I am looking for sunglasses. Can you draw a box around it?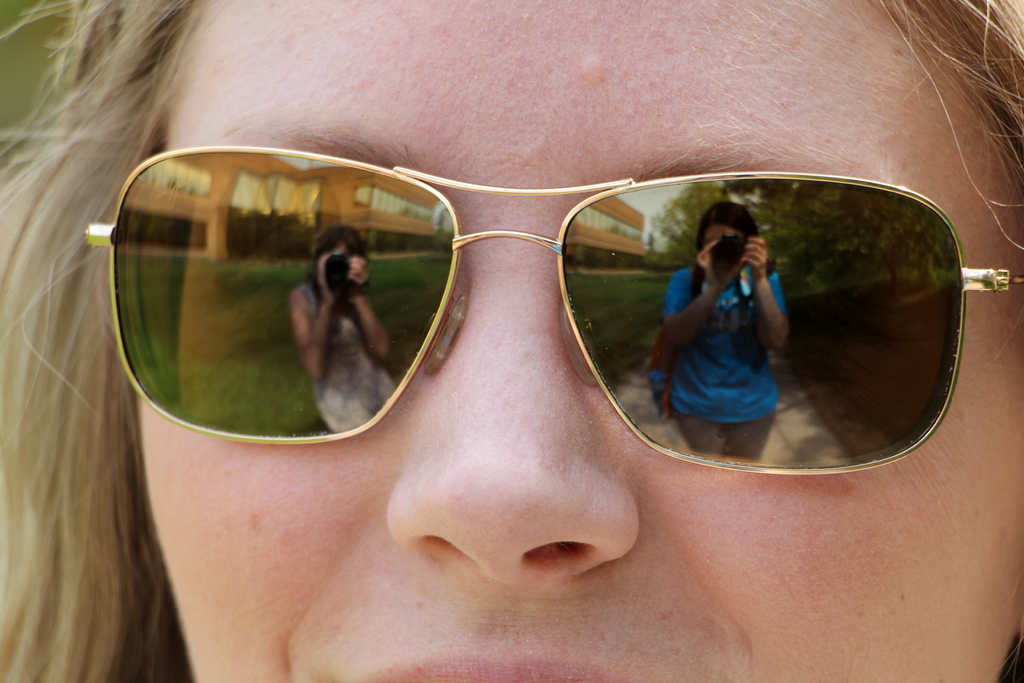
Sure, the bounding box is (left=81, top=145, right=1023, bottom=475).
